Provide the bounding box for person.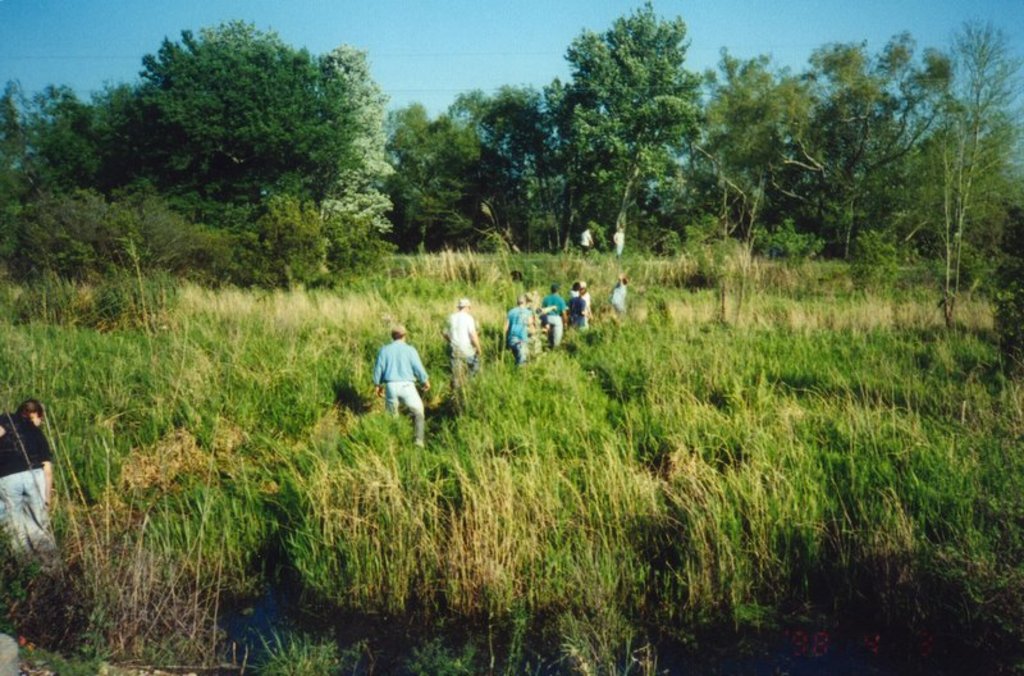
[503, 302, 531, 365].
